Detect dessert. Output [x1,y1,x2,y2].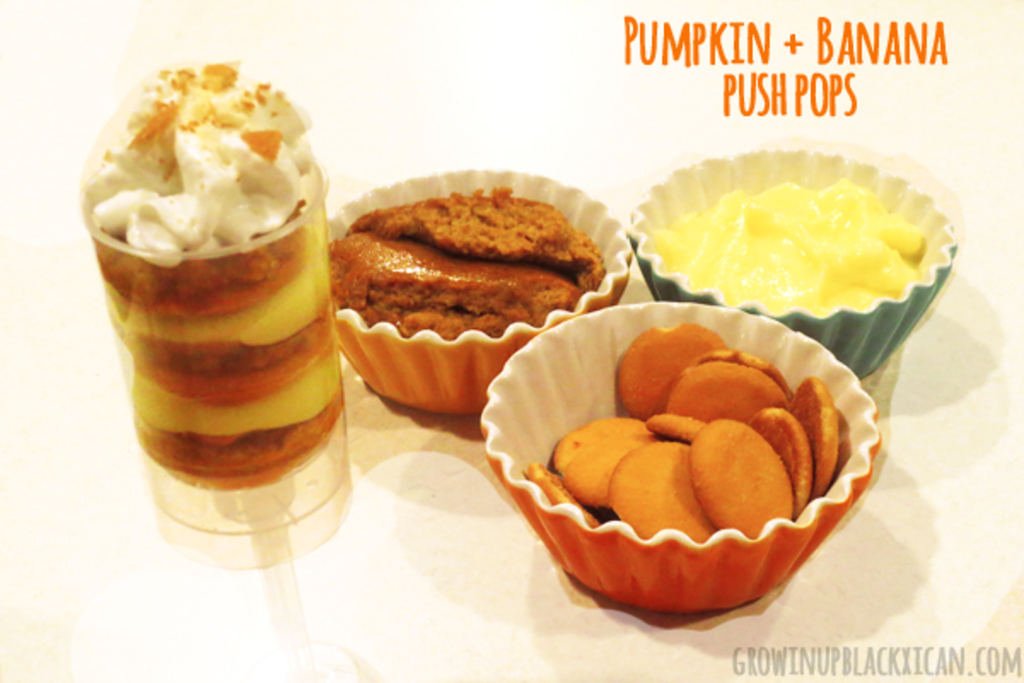
[693,413,785,541].
